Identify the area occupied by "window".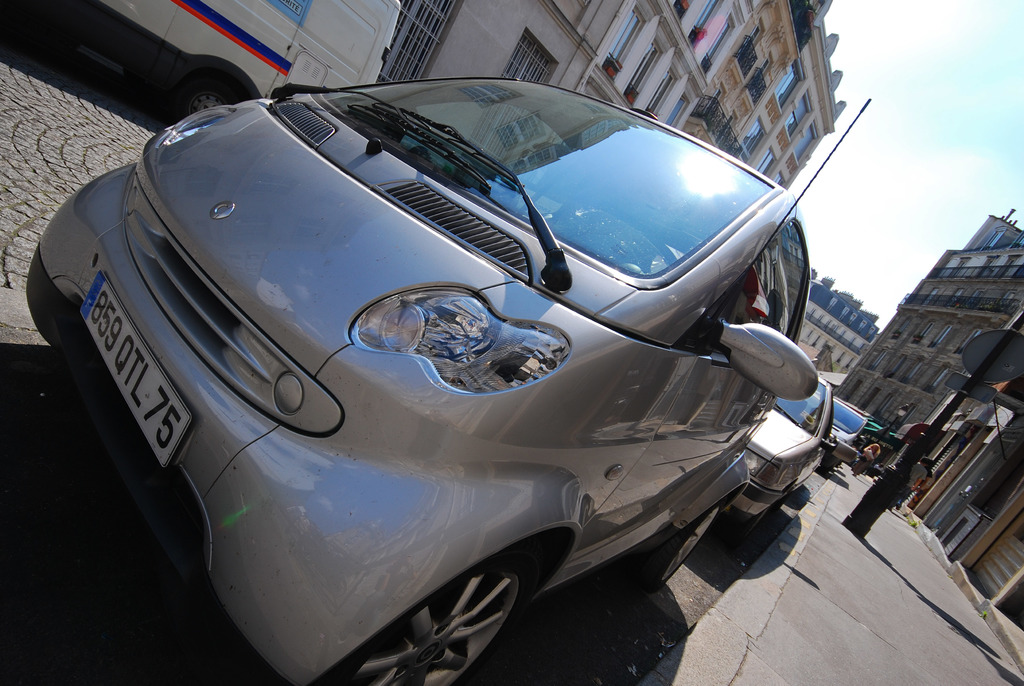
Area: x1=819 y1=315 x2=822 y2=320.
